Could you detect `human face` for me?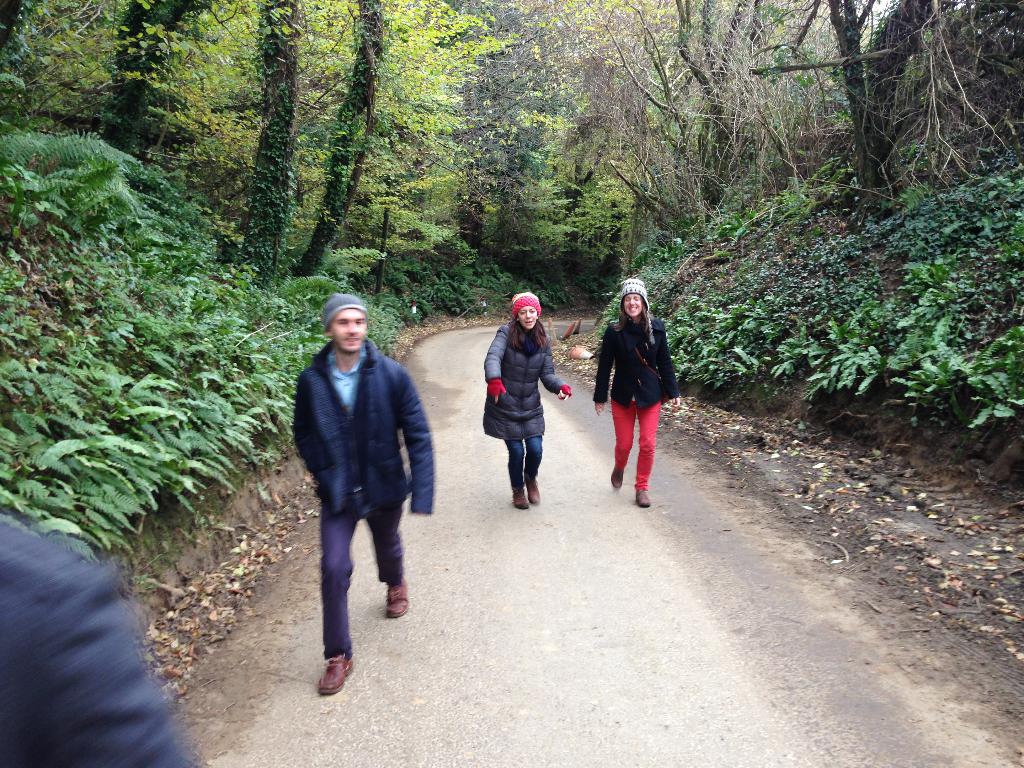
Detection result: left=329, top=307, right=368, bottom=355.
